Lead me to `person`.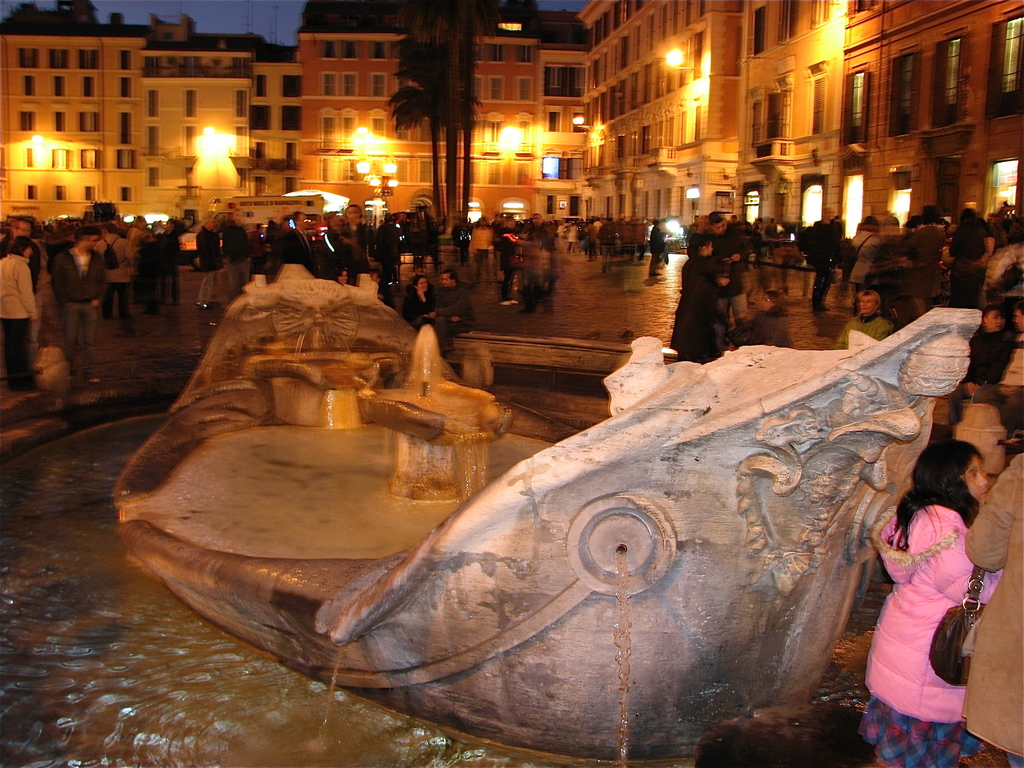
Lead to (x1=869, y1=430, x2=996, y2=767).
